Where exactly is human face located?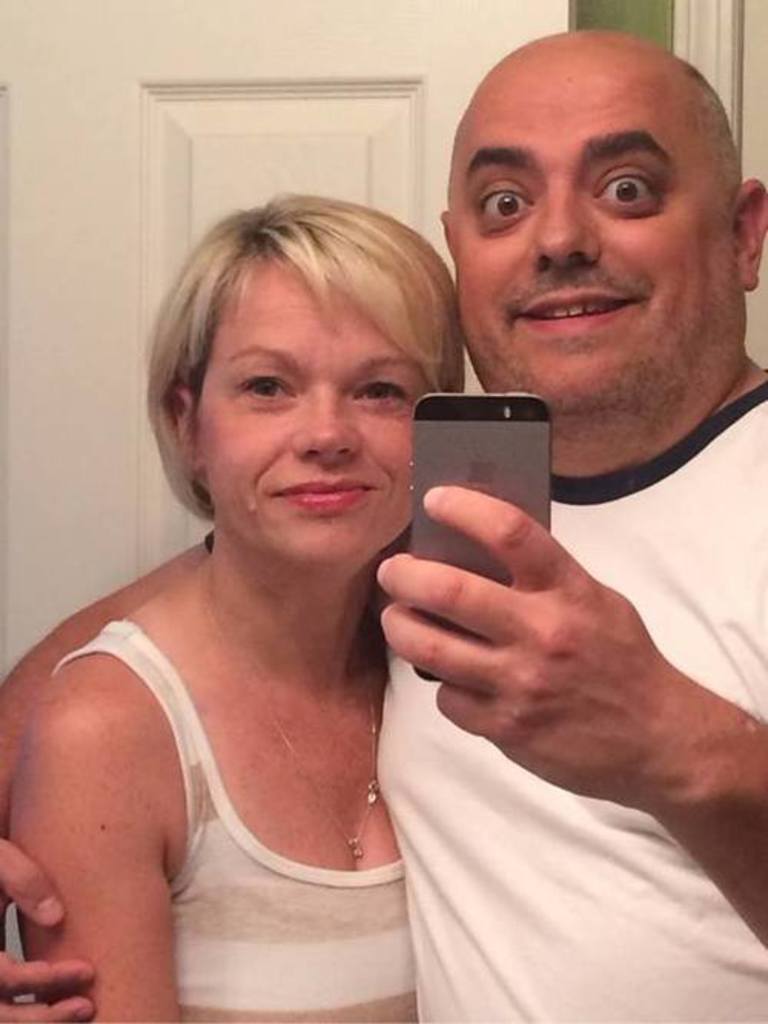
Its bounding box is x1=449, y1=41, x2=745, y2=467.
